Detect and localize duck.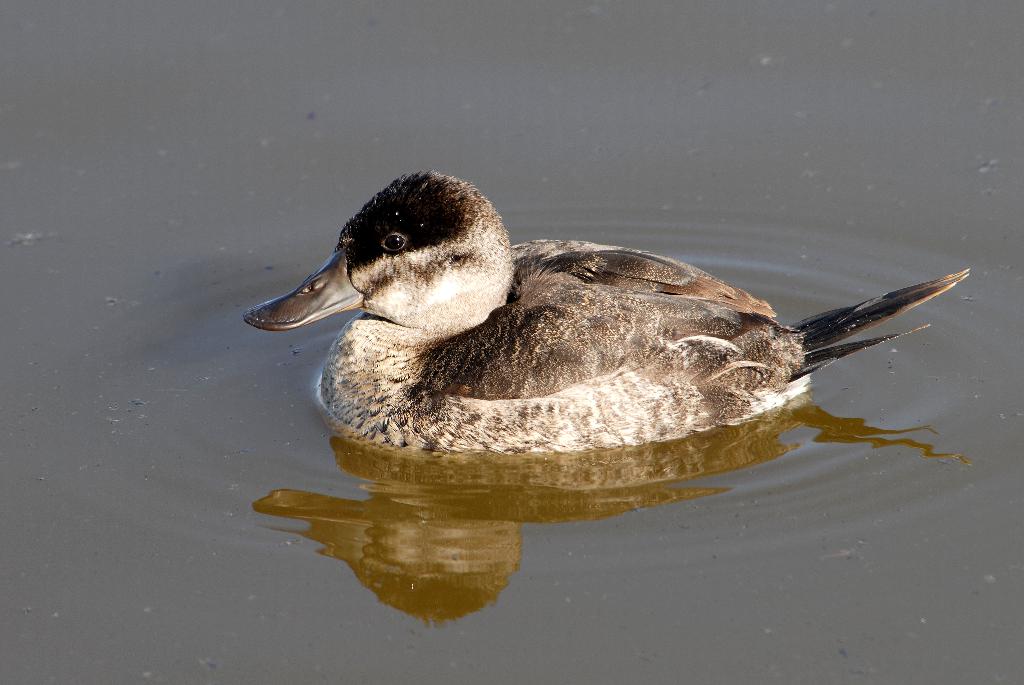
Localized at BBox(243, 158, 967, 501).
